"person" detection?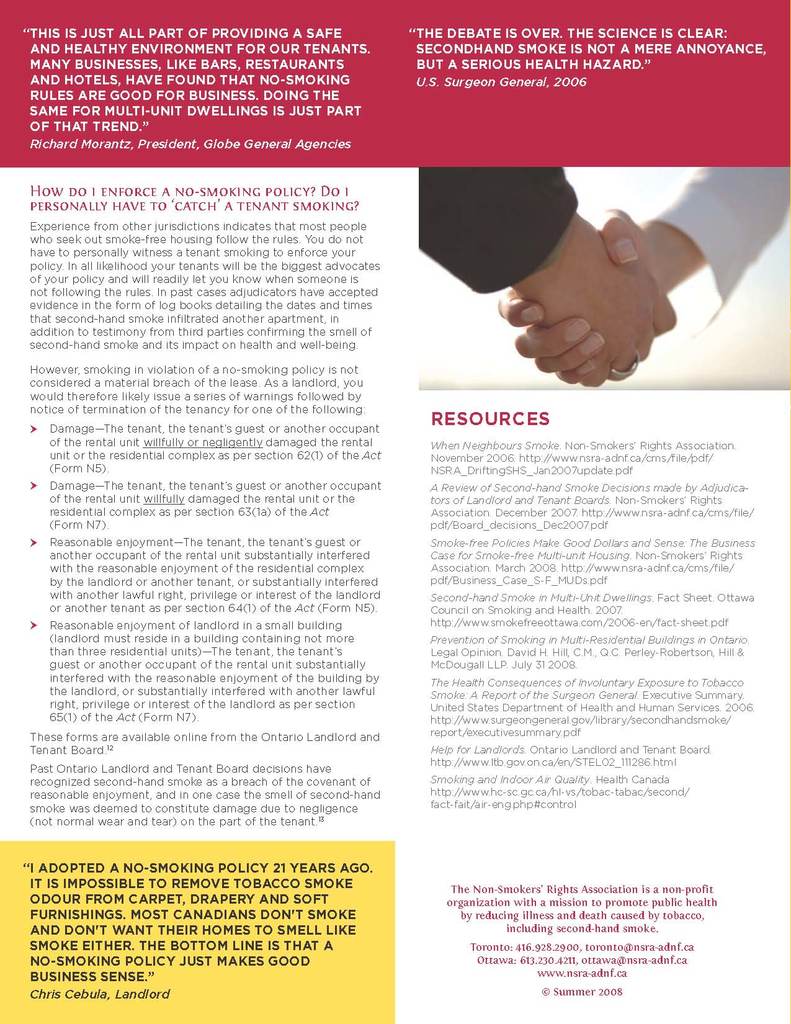
crop(490, 161, 790, 392)
